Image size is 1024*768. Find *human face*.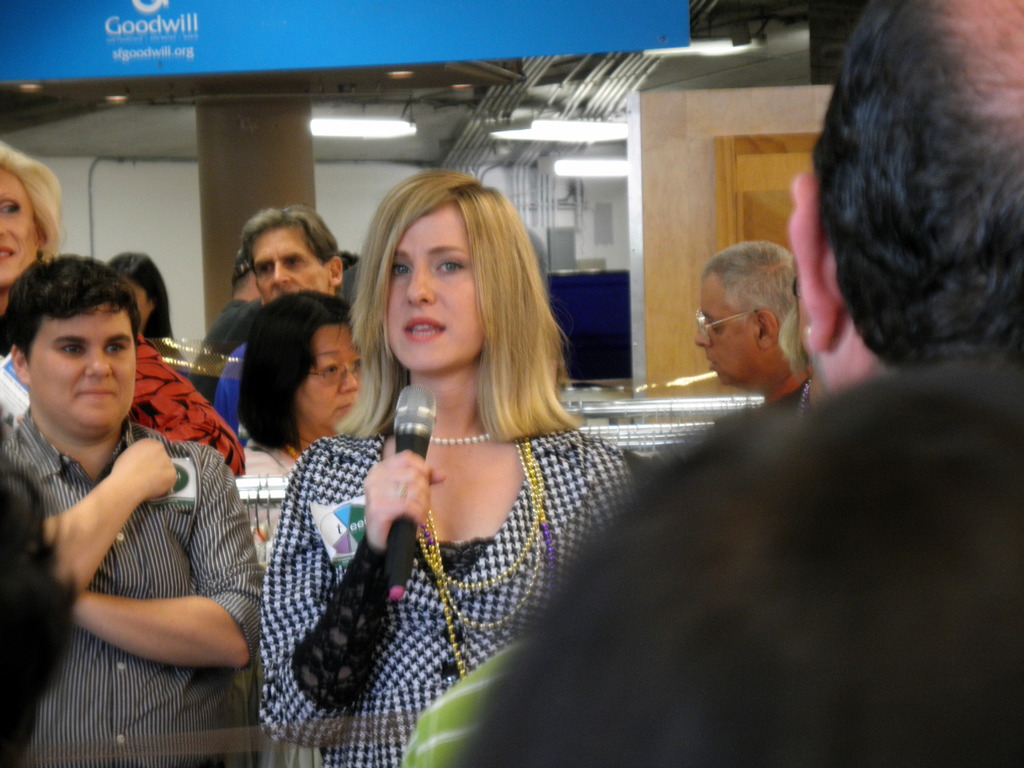
x1=256, y1=228, x2=330, y2=289.
